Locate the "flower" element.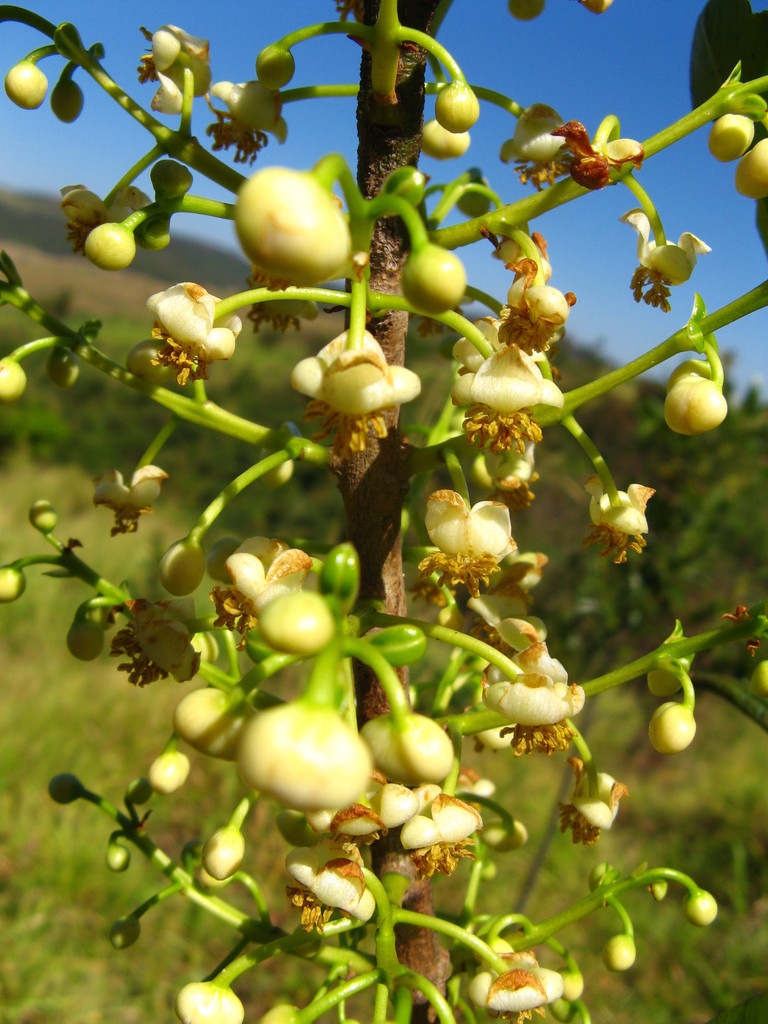
Element bbox: [x1=585, y1=474, x2=657, y2=568].
